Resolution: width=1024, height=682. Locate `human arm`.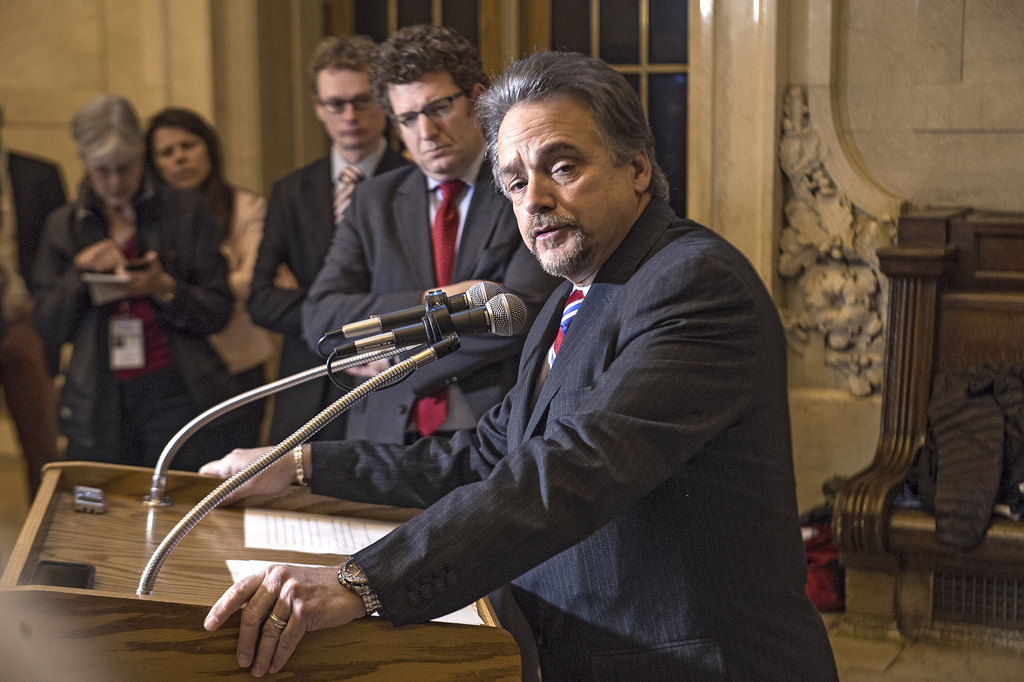
detection(277, 163, 415, 325).
